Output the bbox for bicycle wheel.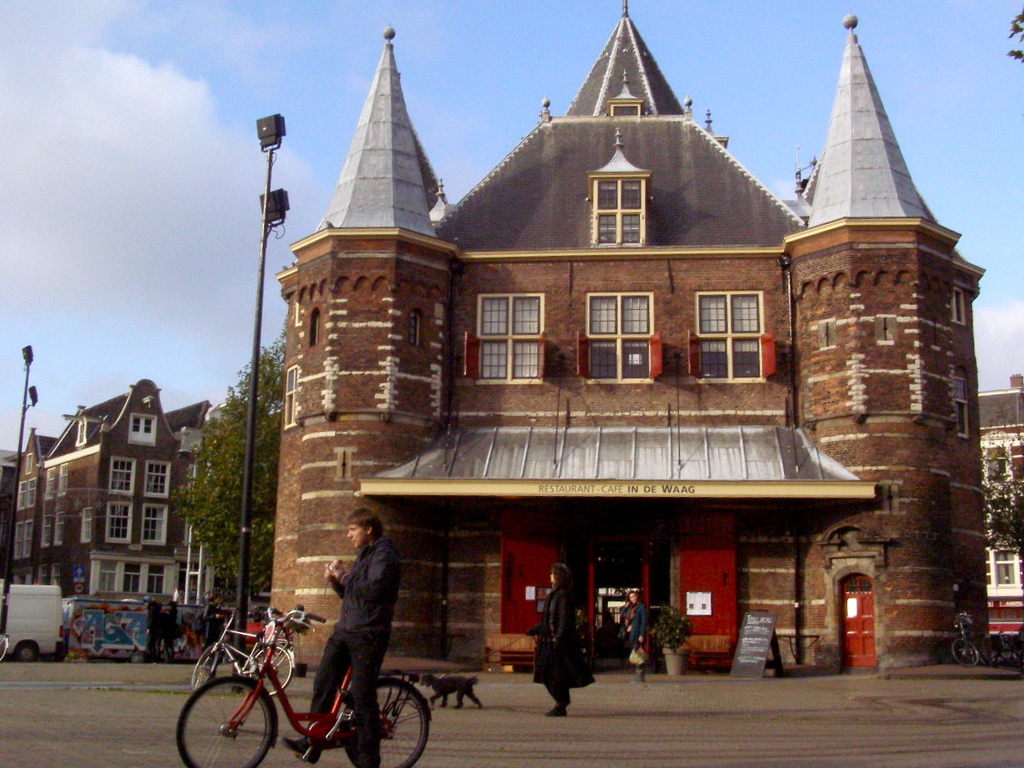
245, 647, 288, 699.
